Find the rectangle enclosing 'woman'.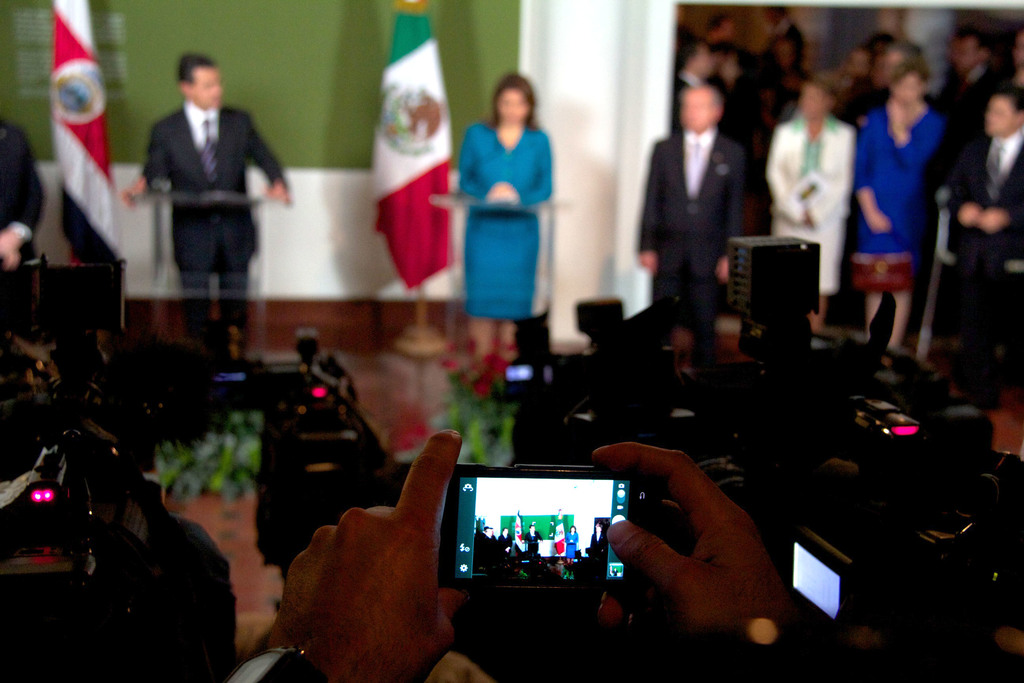
(x1=761, y1=70, x2=860, y2=325).
